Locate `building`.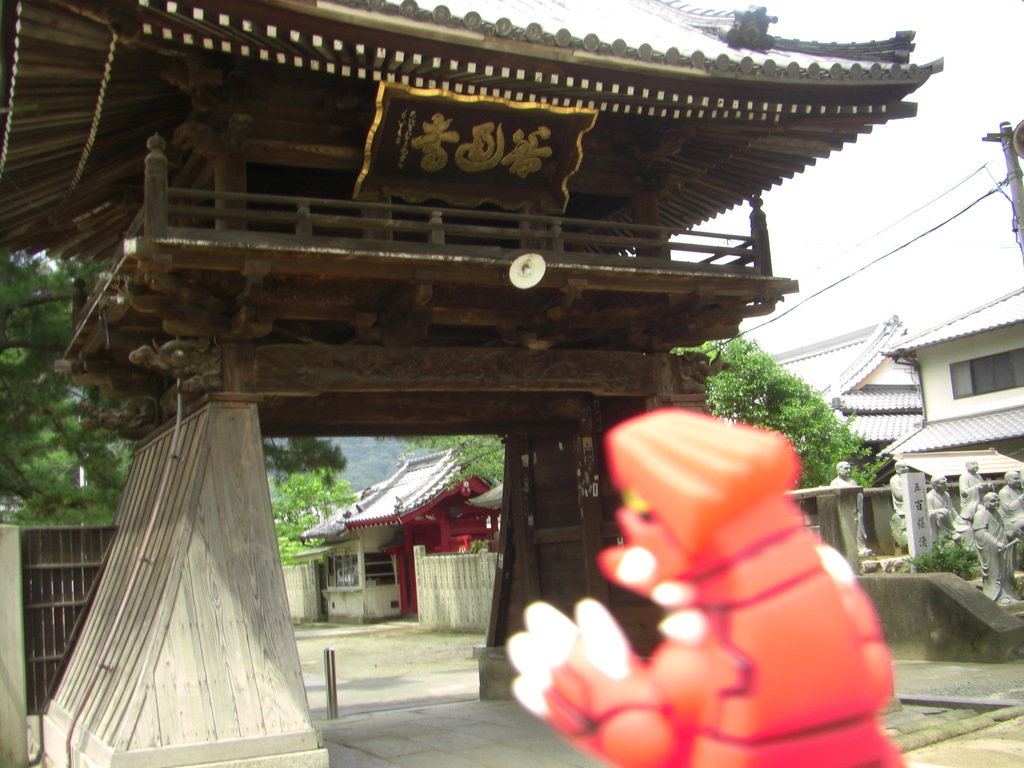
Bounding box: l=290, t=447, r=513, b=622.
